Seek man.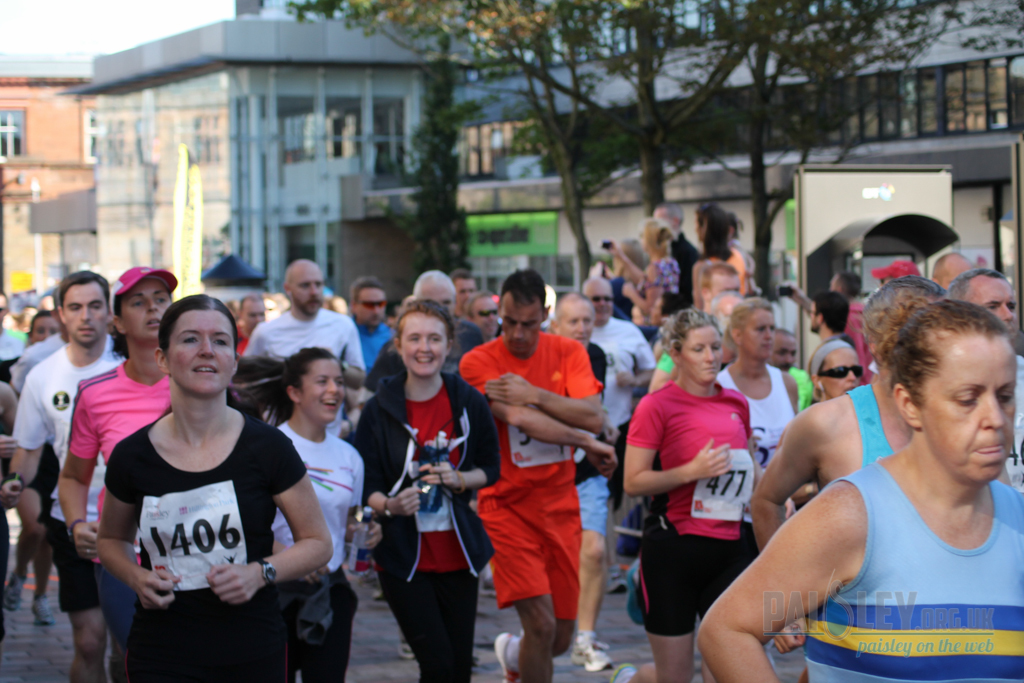
box=[1, 276, 145, 682].
